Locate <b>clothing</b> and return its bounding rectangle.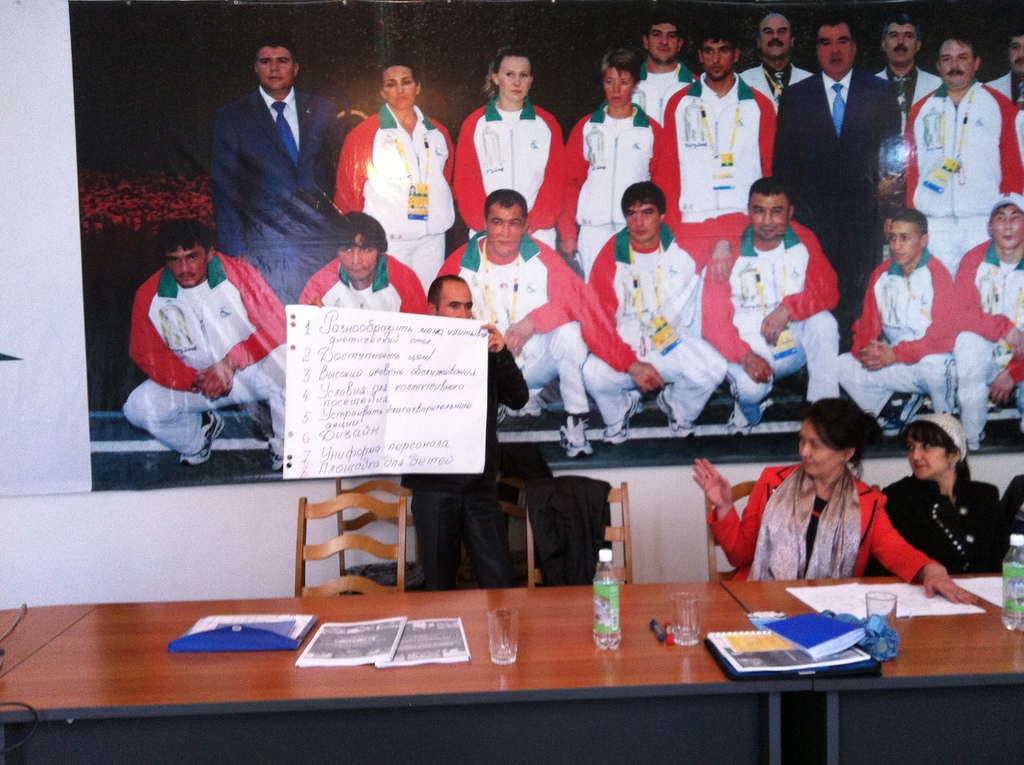
x1=881, y1=467, x2=1000, y2=584.
